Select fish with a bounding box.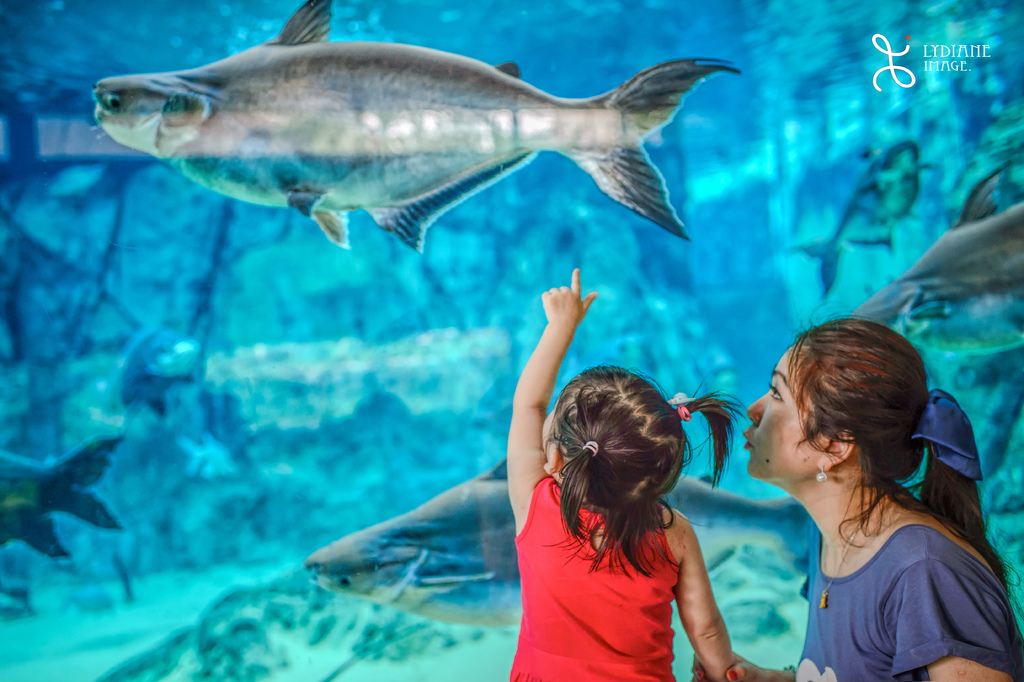
<region>796, 138, 932, 304</region>.
